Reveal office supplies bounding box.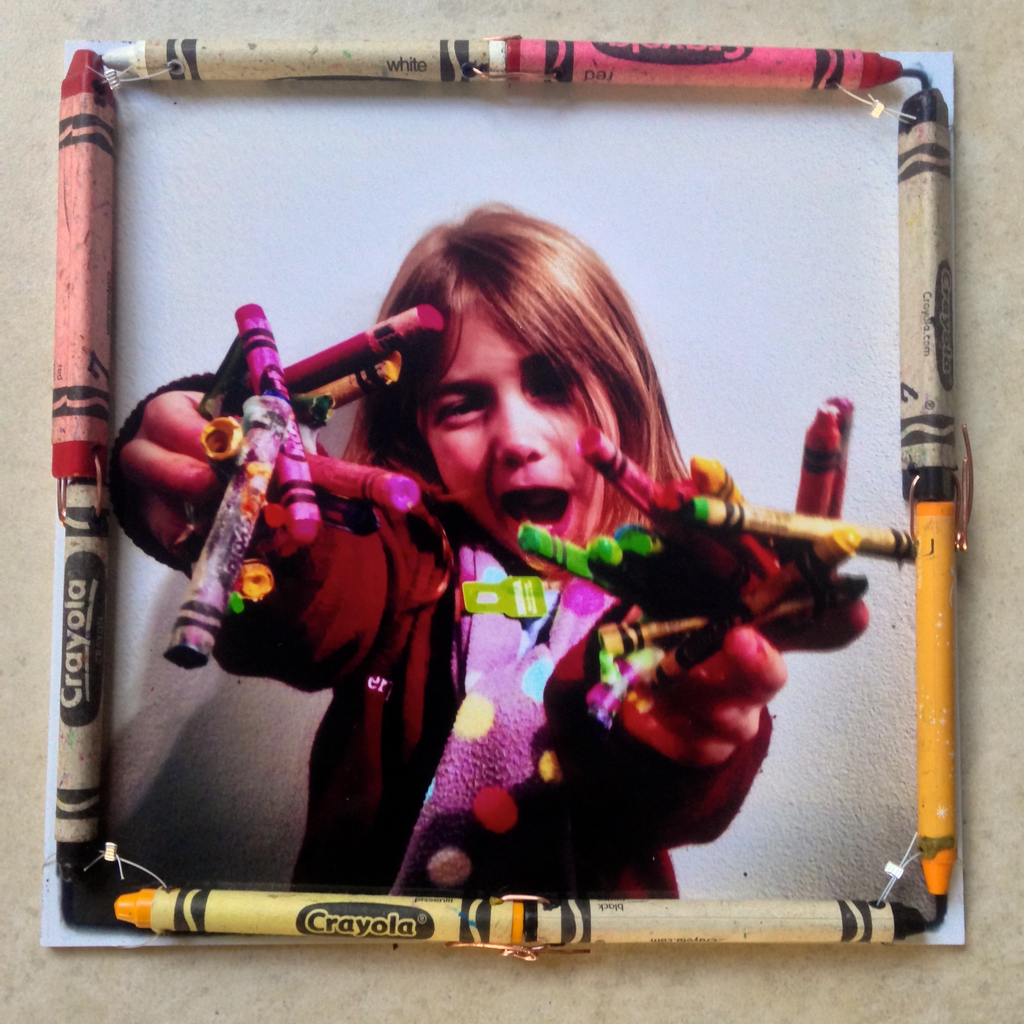
Revealed: locate(122, 893, 563, 946).
